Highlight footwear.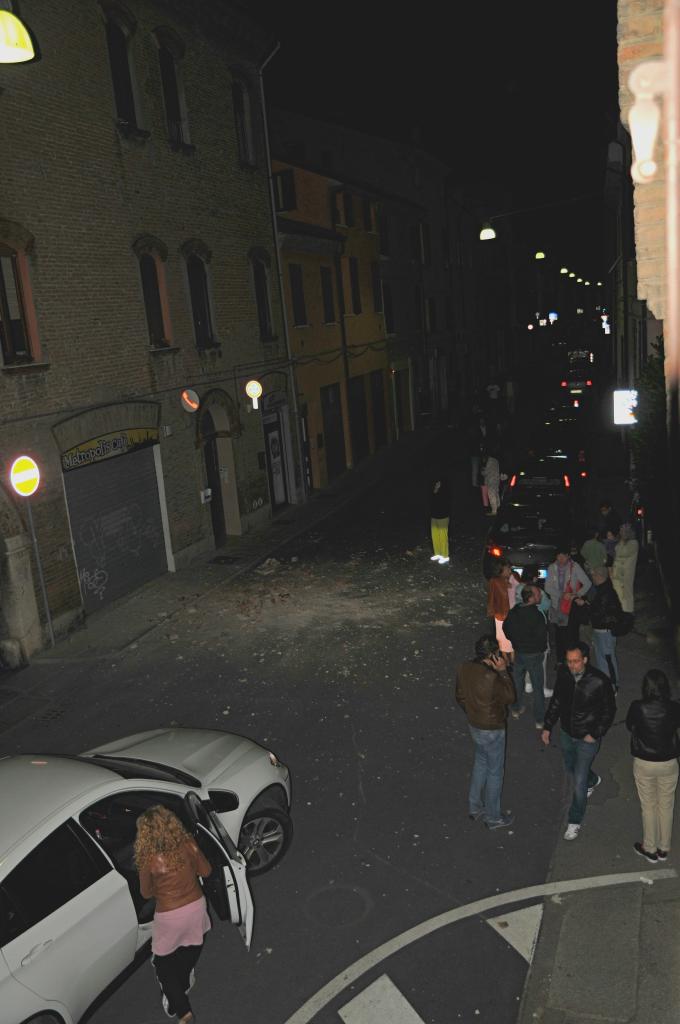
Highlighted region: box=[532, 721, 542, 733].
